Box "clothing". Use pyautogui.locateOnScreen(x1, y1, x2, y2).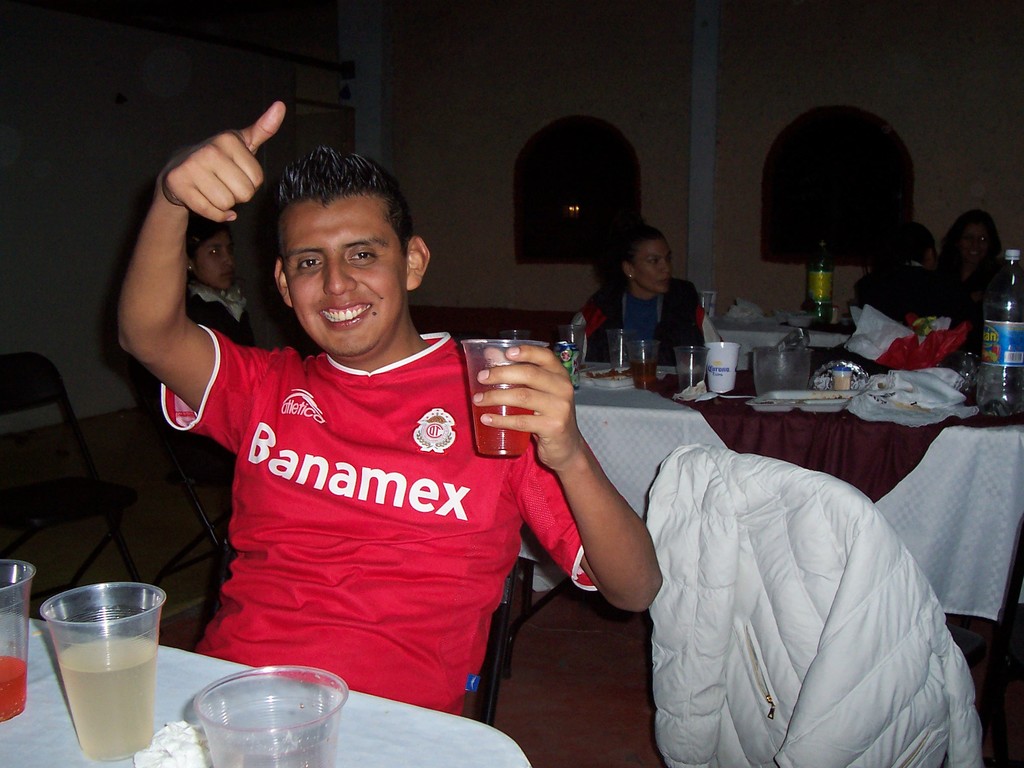
pyautogui.locateOnScreen(587, 277, 720, 351).
